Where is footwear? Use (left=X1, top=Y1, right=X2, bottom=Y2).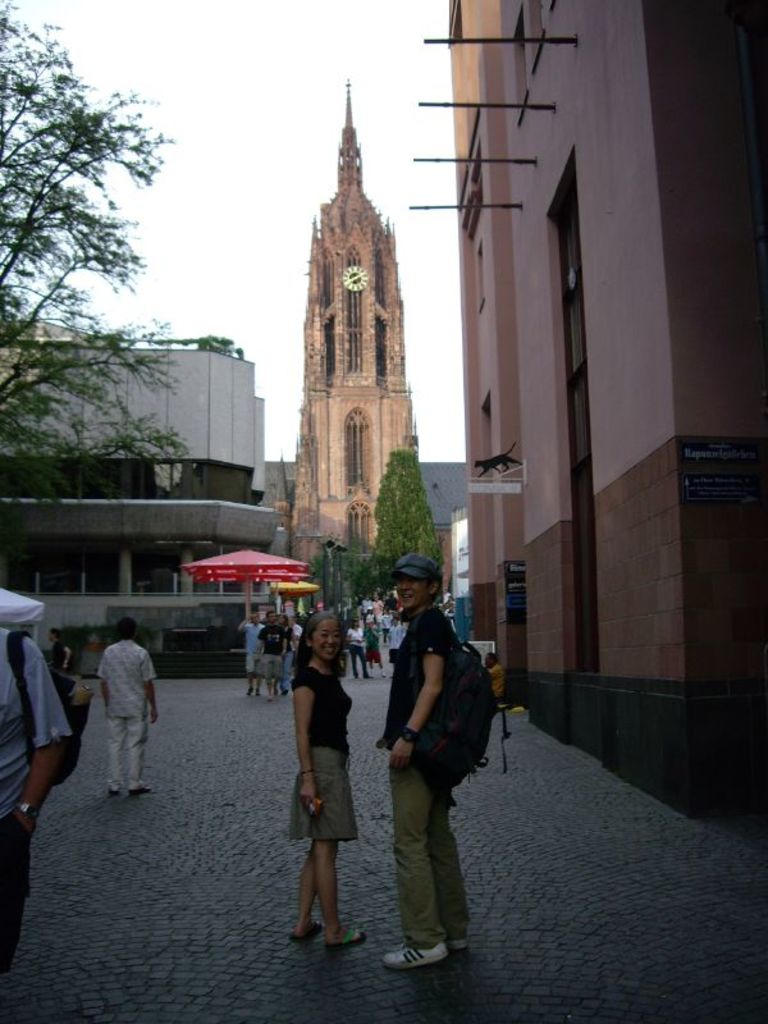
(left=292, top=914, right=324, bottom=942).
